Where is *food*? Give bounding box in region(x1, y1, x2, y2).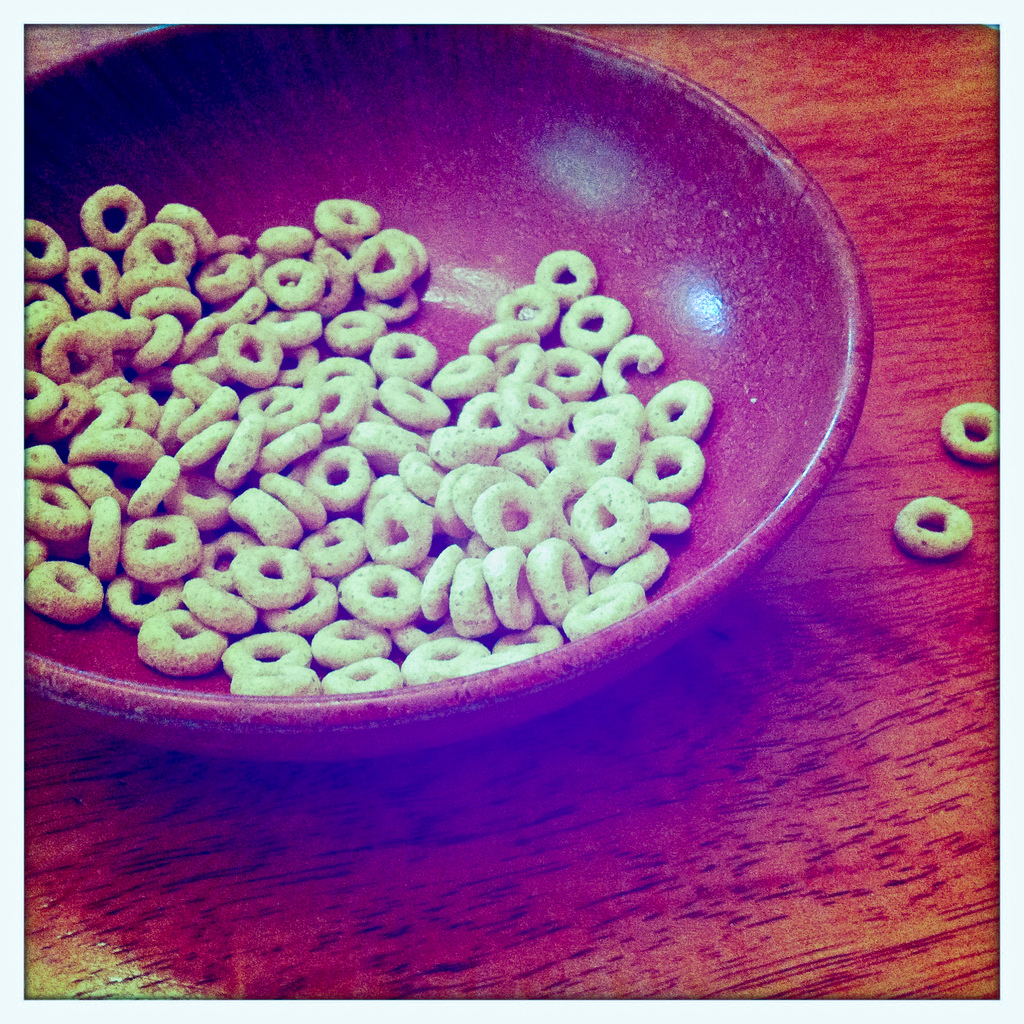
region(891, 494, 970, 559).
